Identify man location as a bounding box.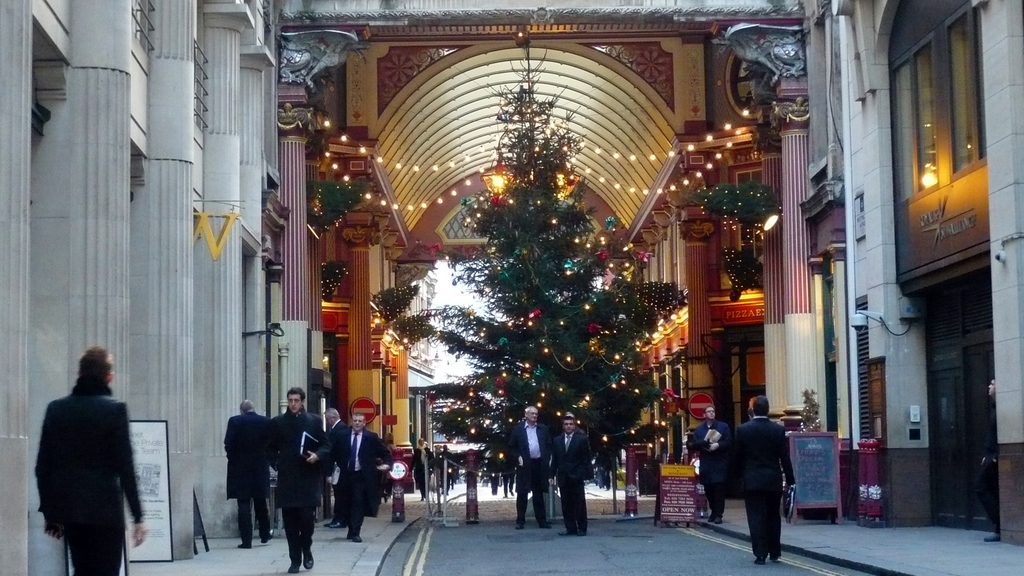
(x1=228, y1=396, x2=273, y2=559).
